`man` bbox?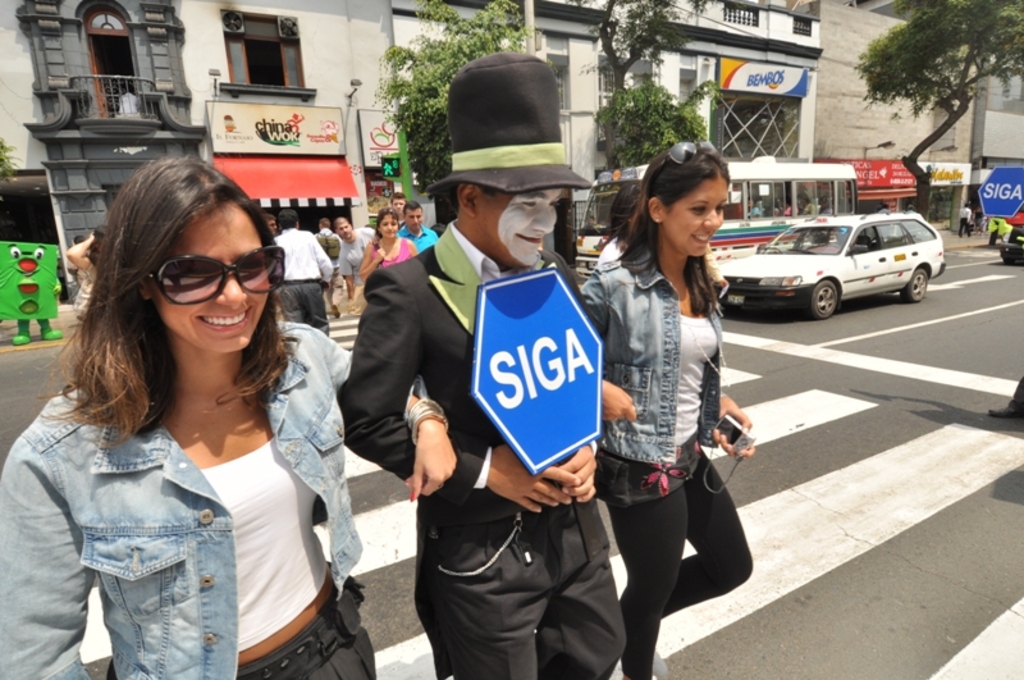
select_region(393, 200, 440, 255)
